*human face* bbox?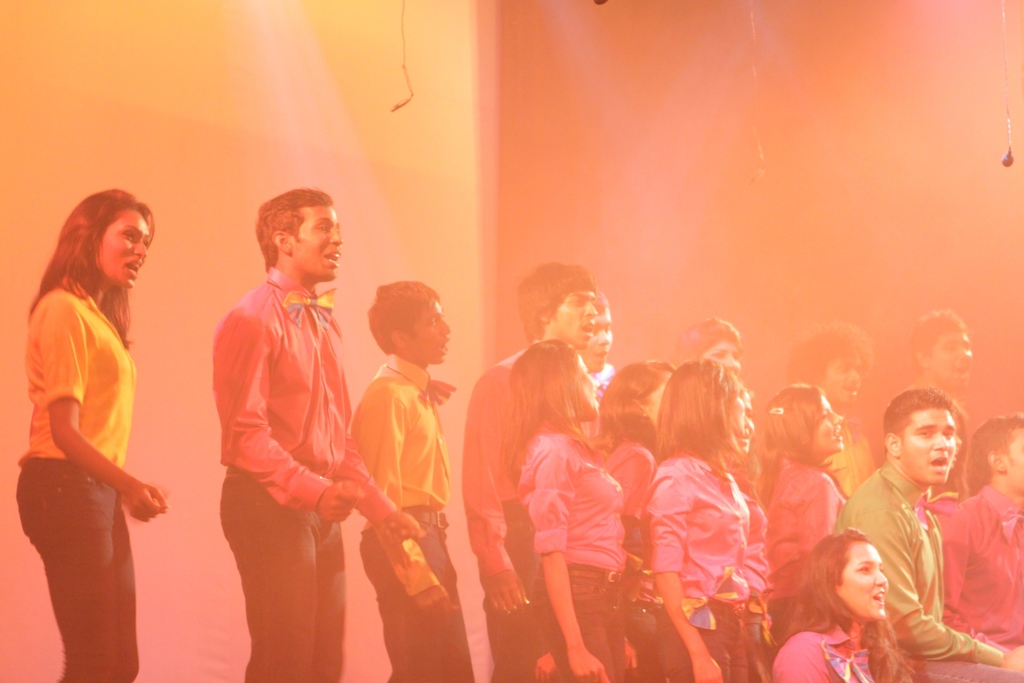
(left=834, top=350, right=860, bottom=404)
